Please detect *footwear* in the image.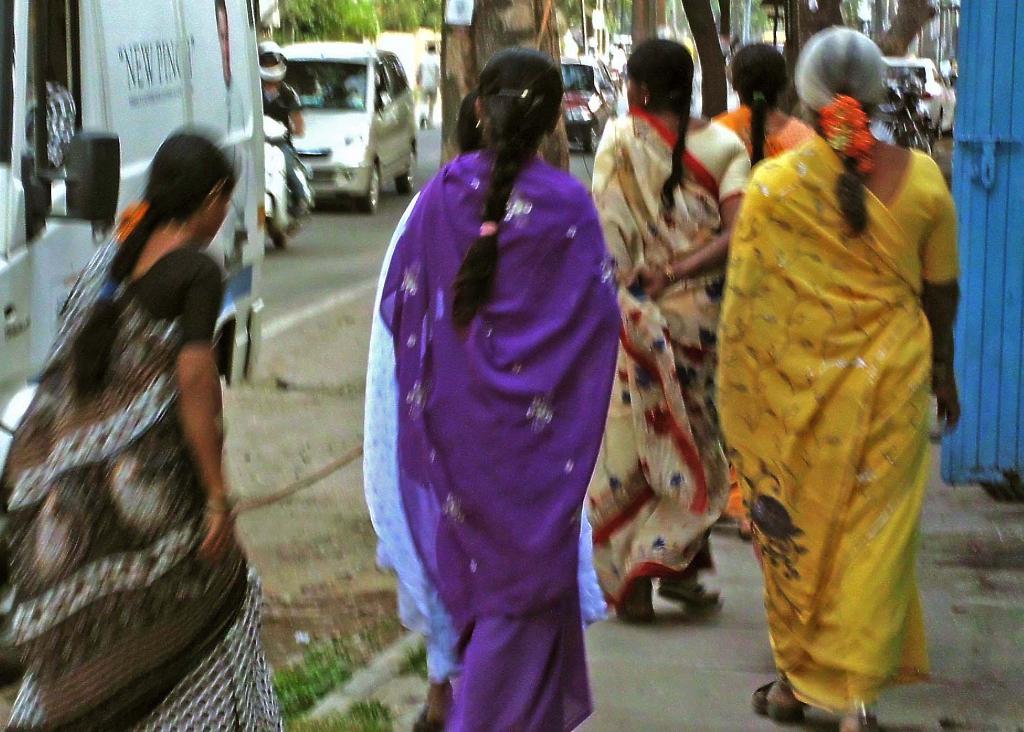
x1=661 y1=579 x2=715 y2=607.
